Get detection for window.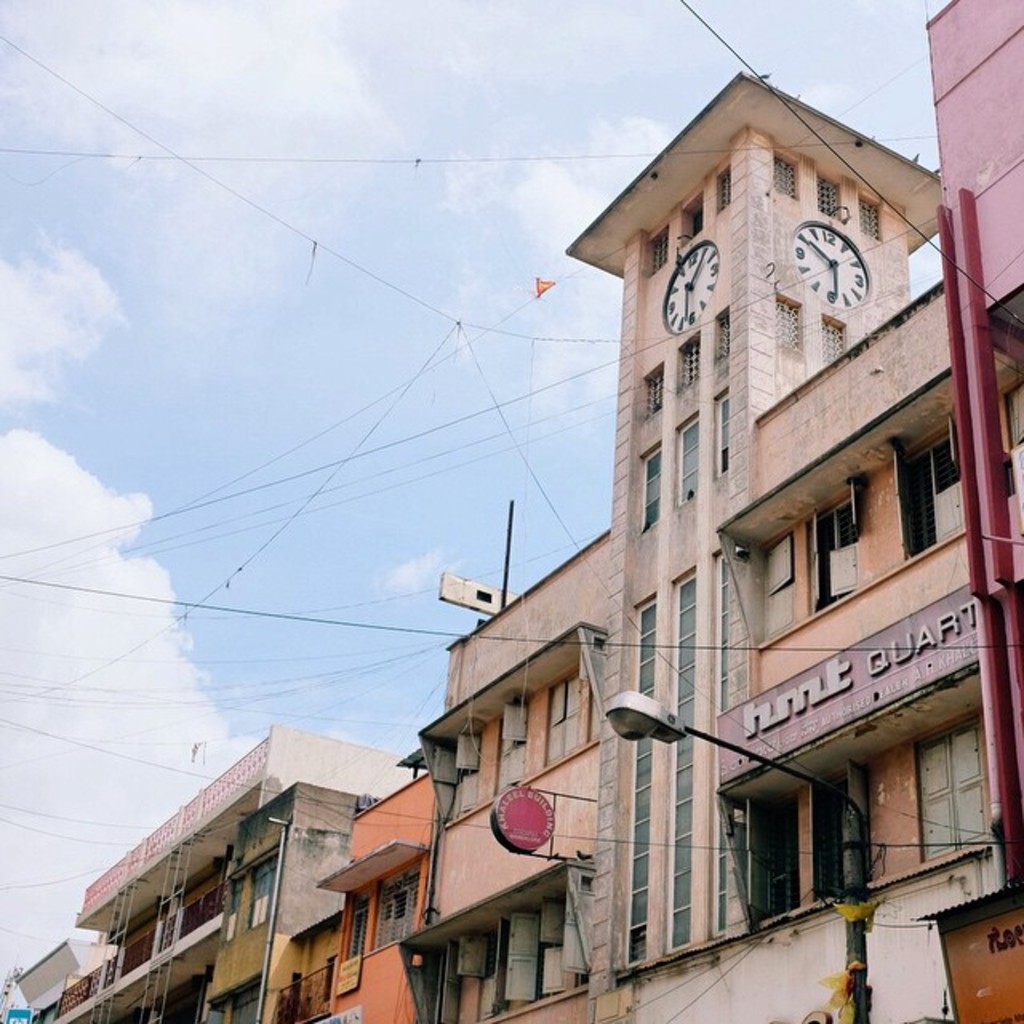
Detection: detection(672, 419, 702, 498).
